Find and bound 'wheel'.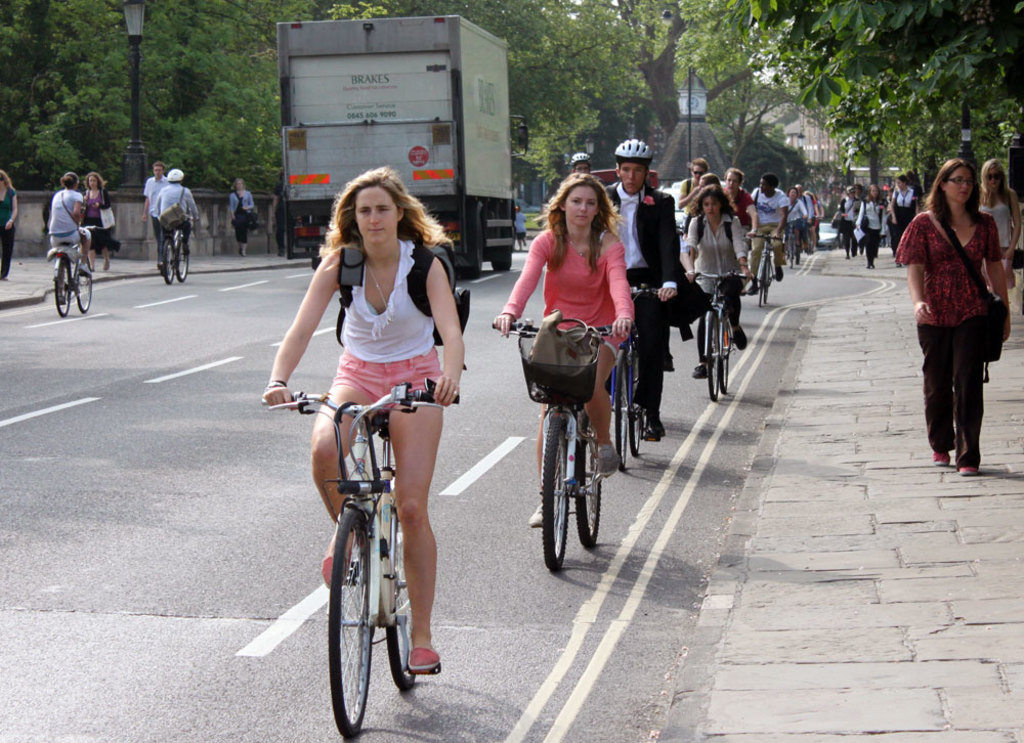
Bound: [720,312,730,391].
